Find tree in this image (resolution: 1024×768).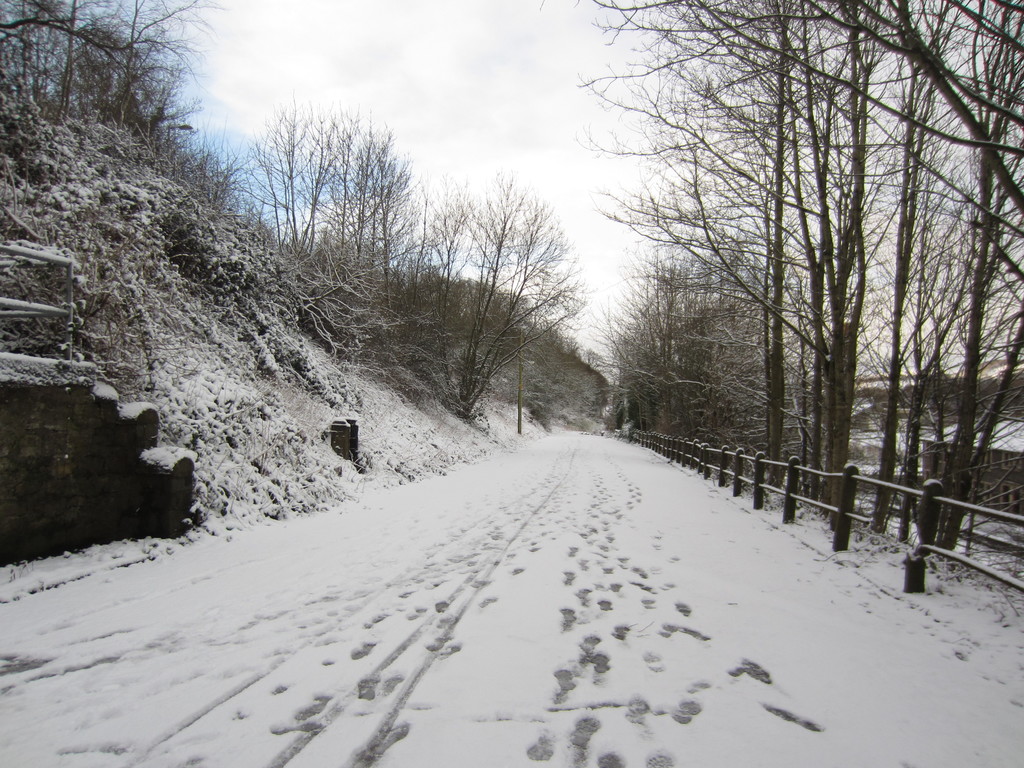
l=500, t=0, r=1003, b=579.
